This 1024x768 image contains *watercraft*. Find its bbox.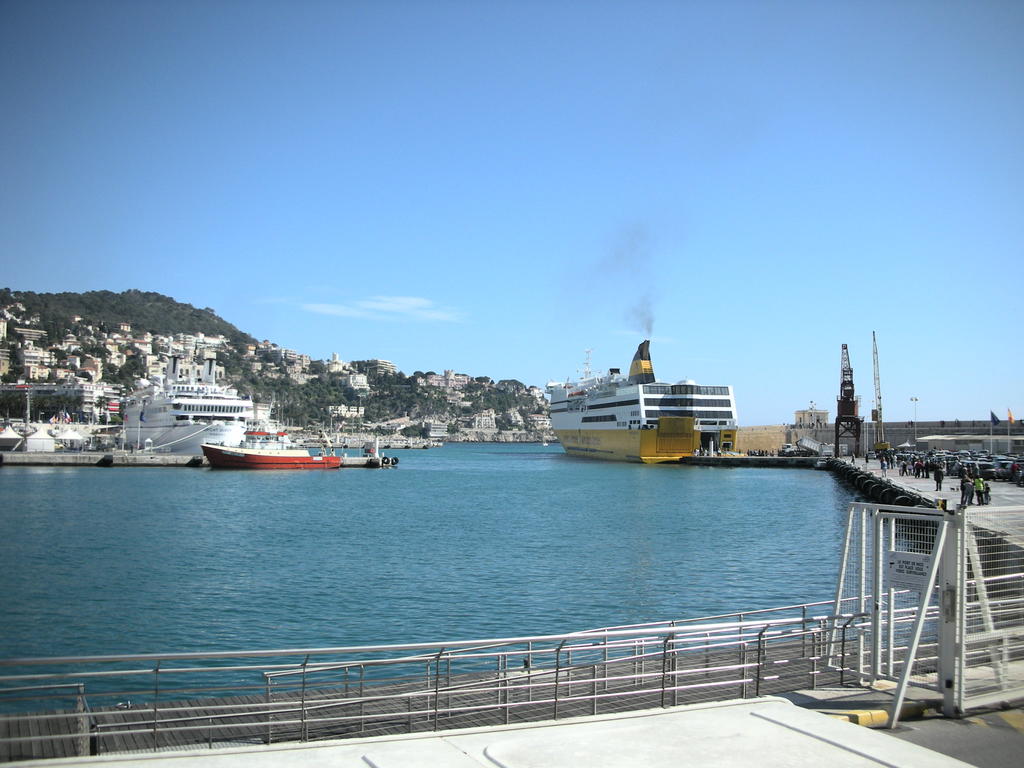
534 346 756 467.
